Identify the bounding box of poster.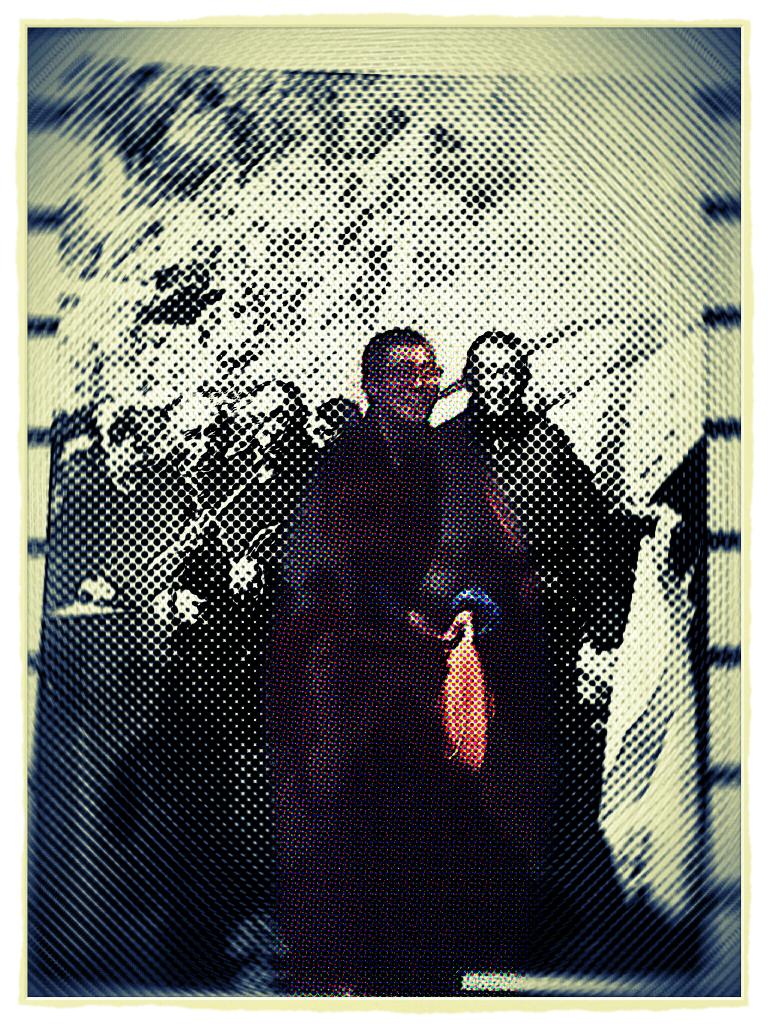
(left=12, top=17, right=755, bottom=1011).
